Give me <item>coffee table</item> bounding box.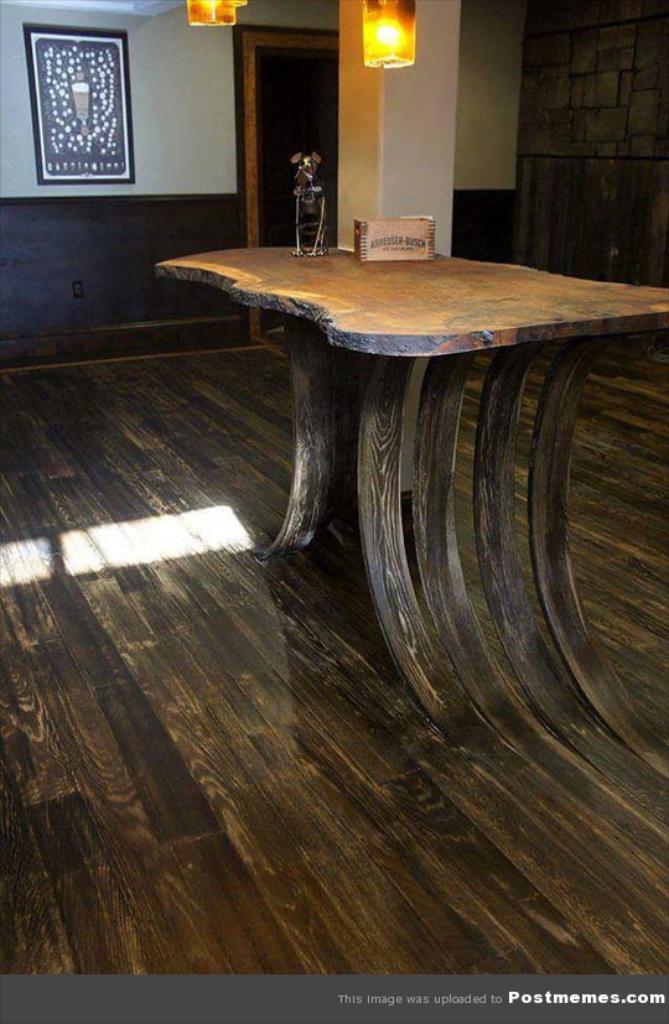
bbox=[141, 223, 655, 755].
